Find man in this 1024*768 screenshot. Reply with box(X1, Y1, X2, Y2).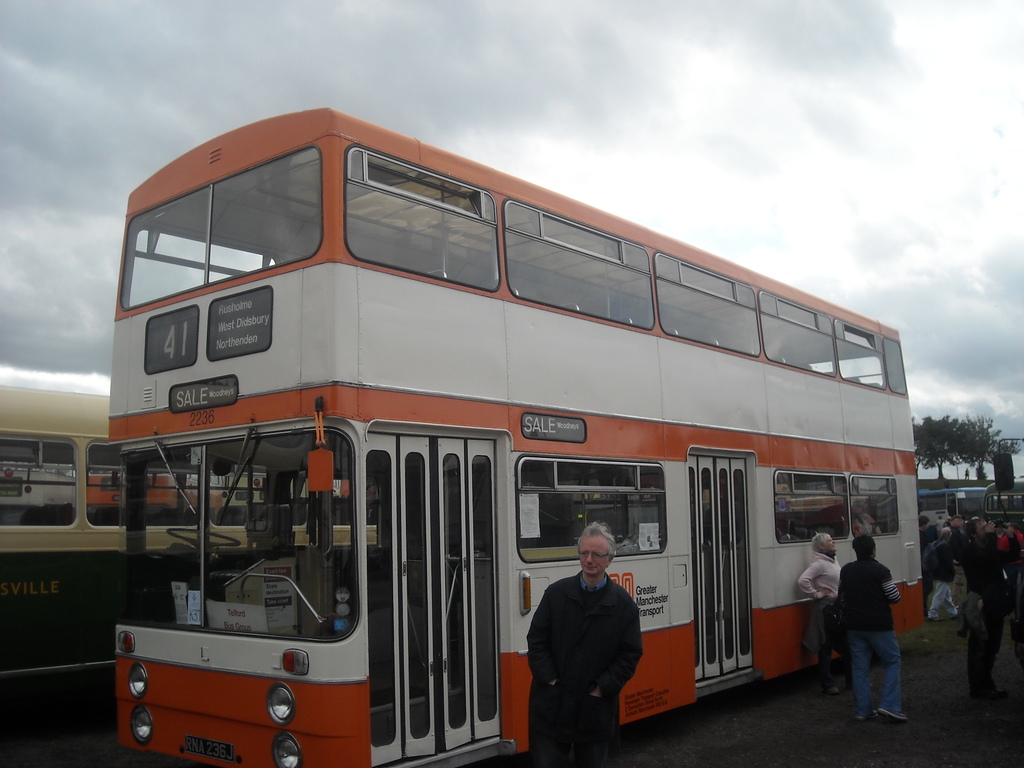
box(959, 517, 1023, 696).
